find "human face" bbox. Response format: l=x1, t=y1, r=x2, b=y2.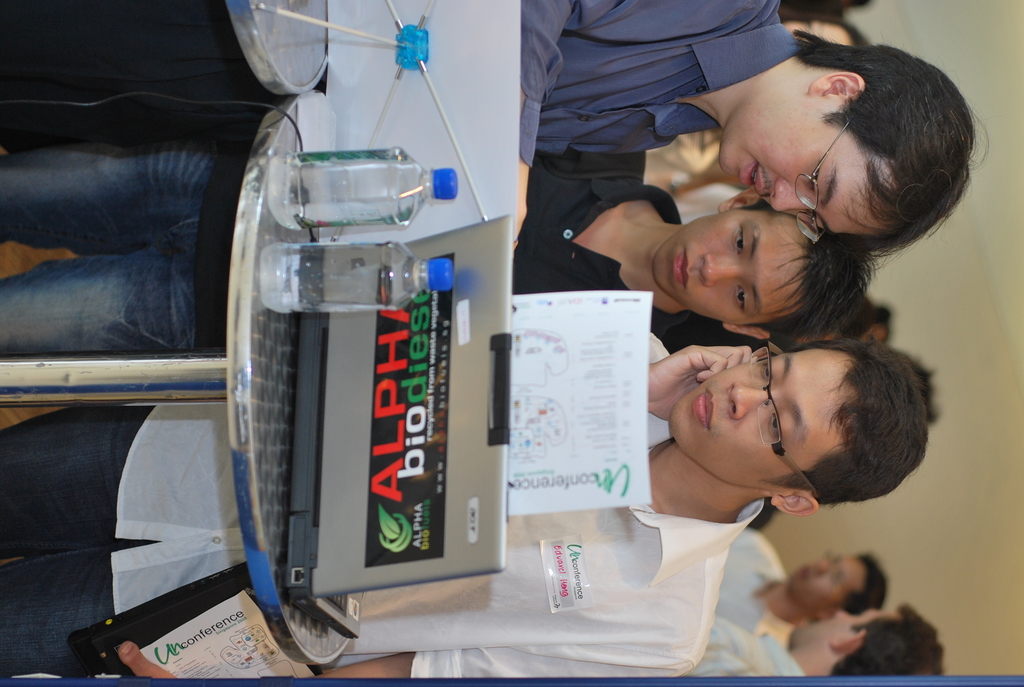
l=721, t=95, r=894, b=232.
